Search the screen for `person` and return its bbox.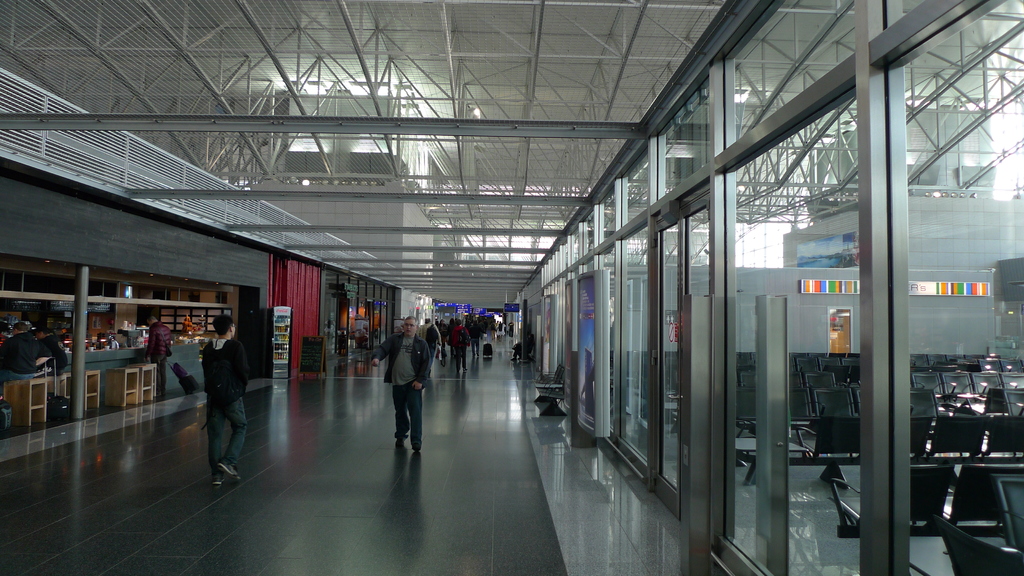
Found: [453,318,471,373].
